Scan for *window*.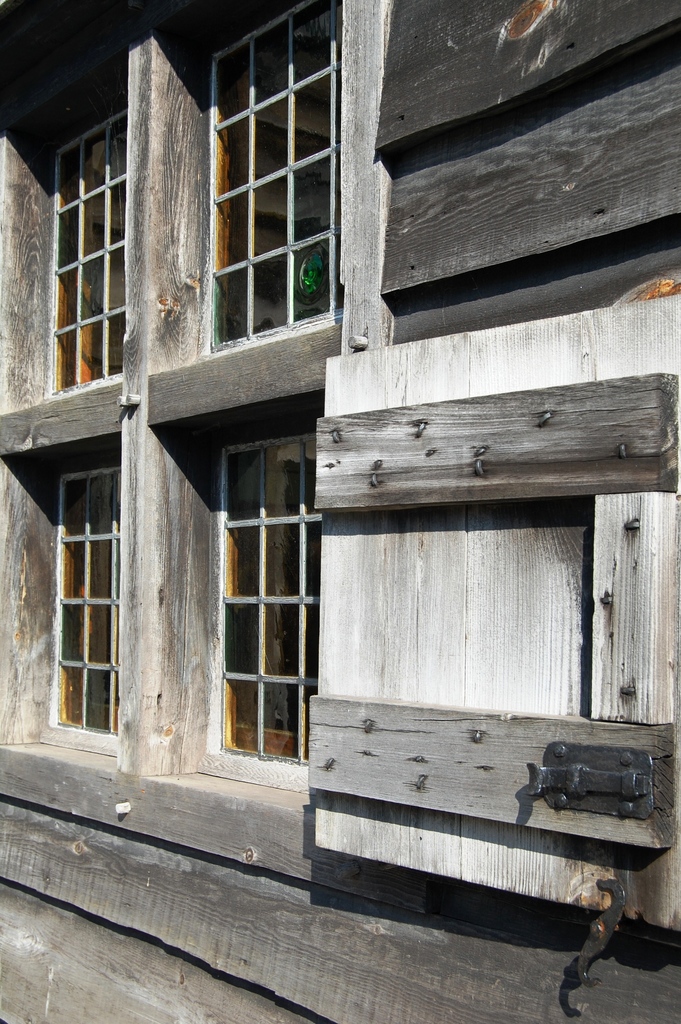
Scan result: x1=215, y1=10, x2=350, y2=345.
